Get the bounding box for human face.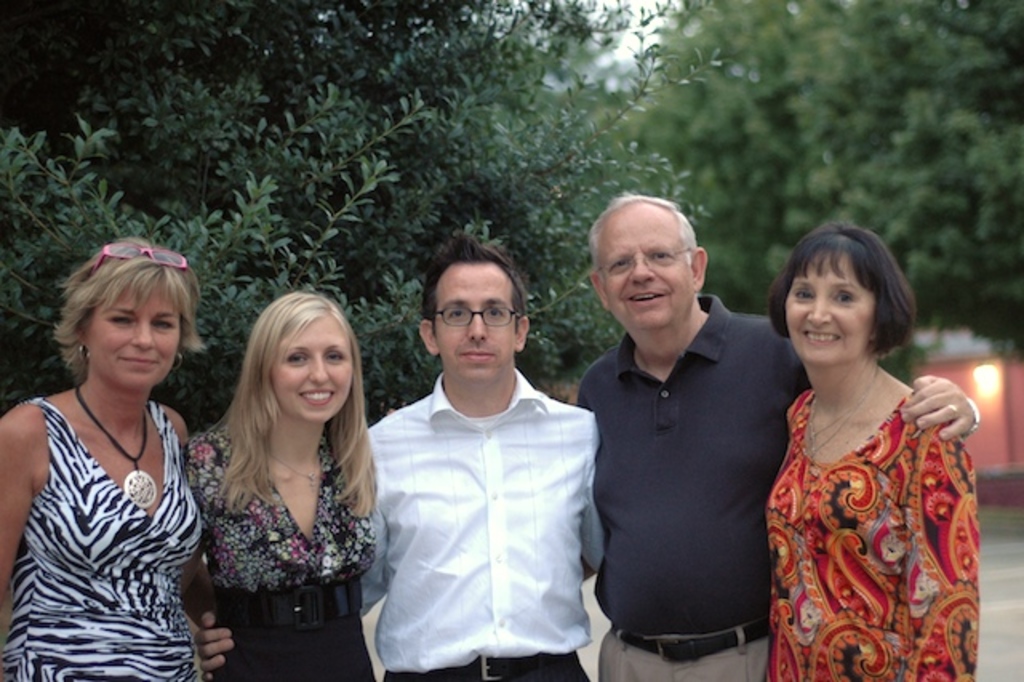
[x1=82, y1=275, x2=179, y2=389].
